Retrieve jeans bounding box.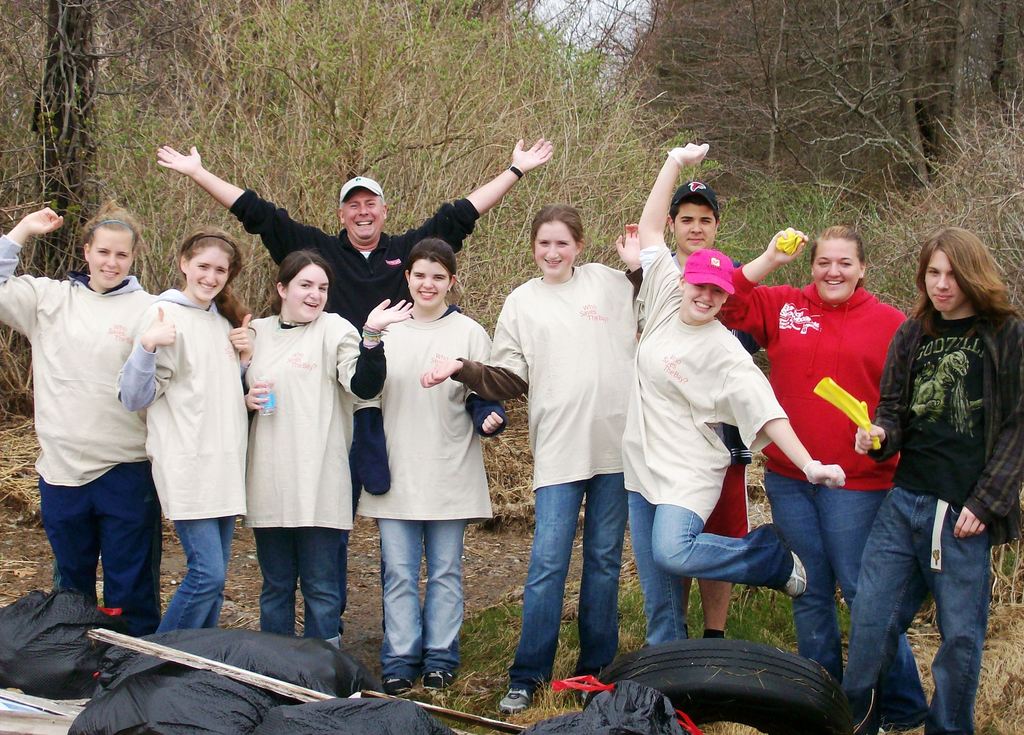
Bounding box: box=[760, 467, 931, 732].
